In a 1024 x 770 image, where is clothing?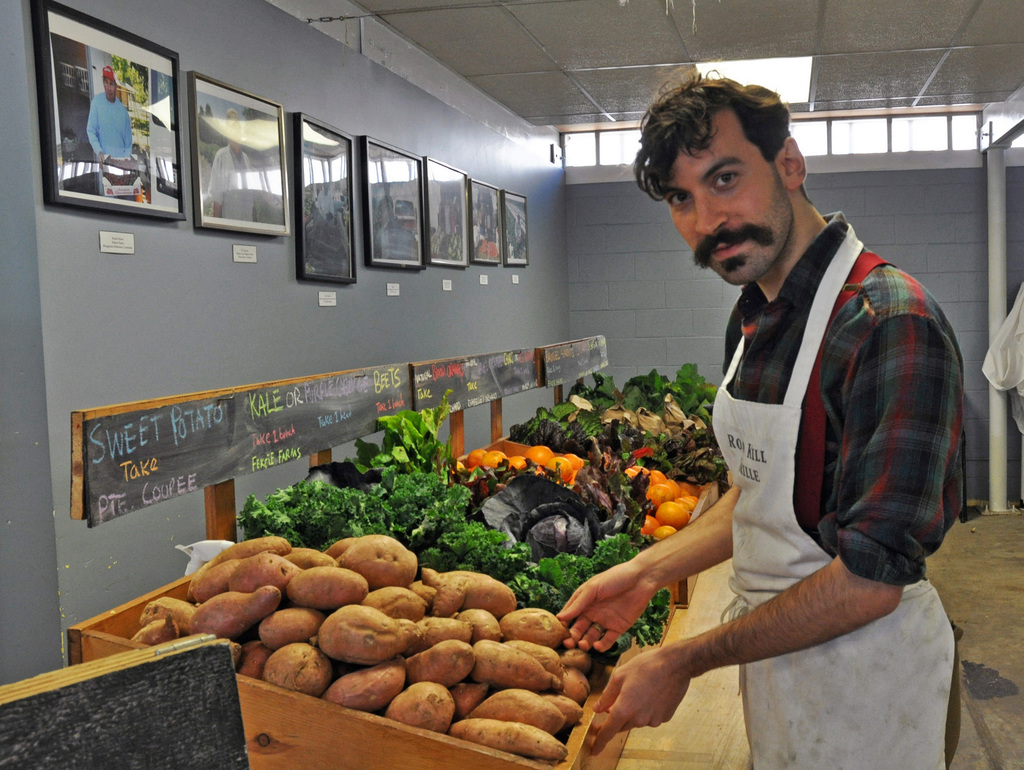
<region>710, 210, 964, 769</region>.
